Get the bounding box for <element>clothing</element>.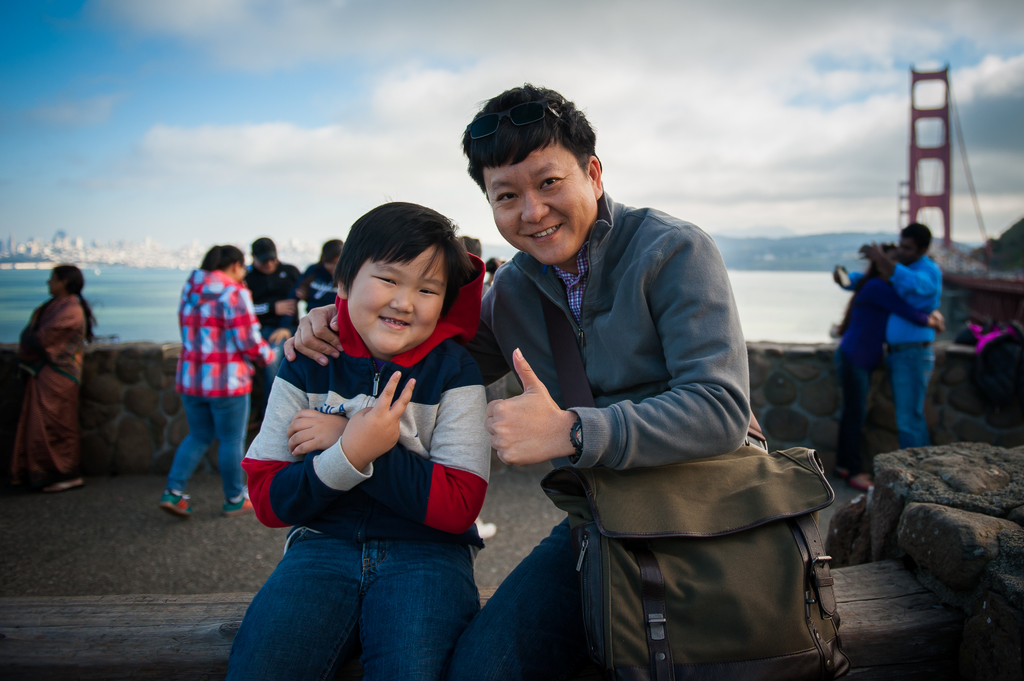
locate(463, 180, 770, 680).
